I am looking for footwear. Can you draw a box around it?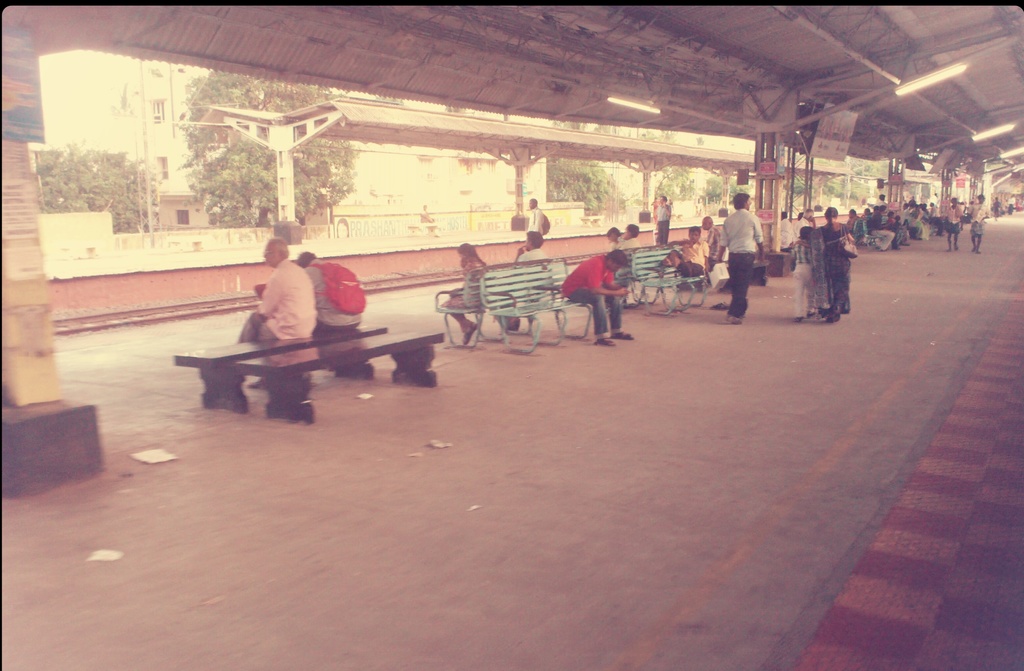
Sure, the bounding box is box(596, 336, 616, 348).
